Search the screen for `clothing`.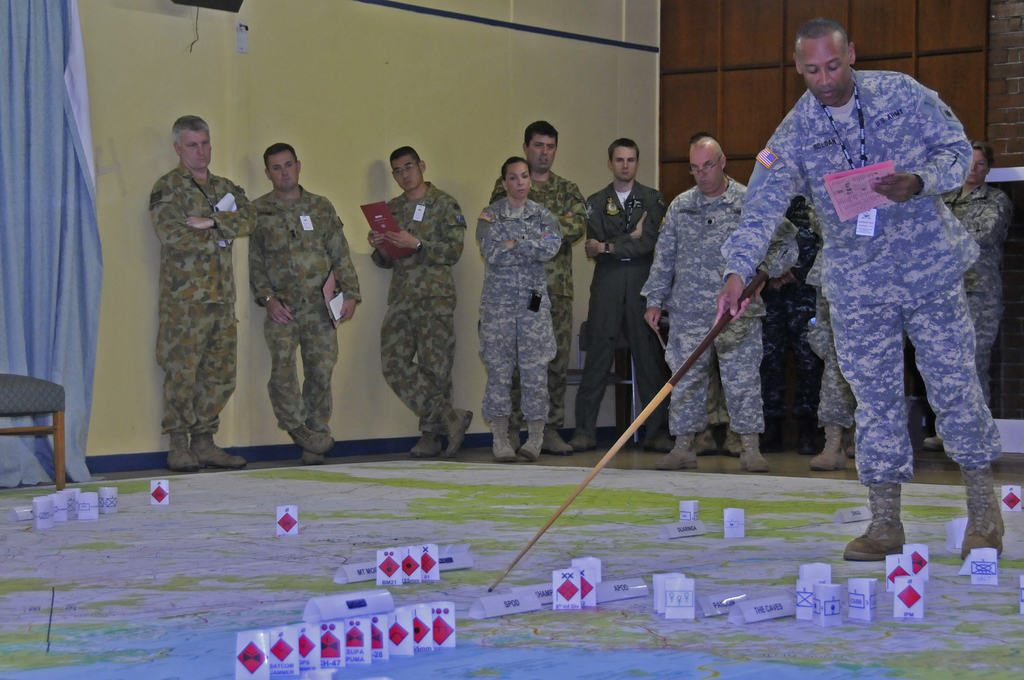
Found at (left=147, top=164, right=253, bottom=439).
